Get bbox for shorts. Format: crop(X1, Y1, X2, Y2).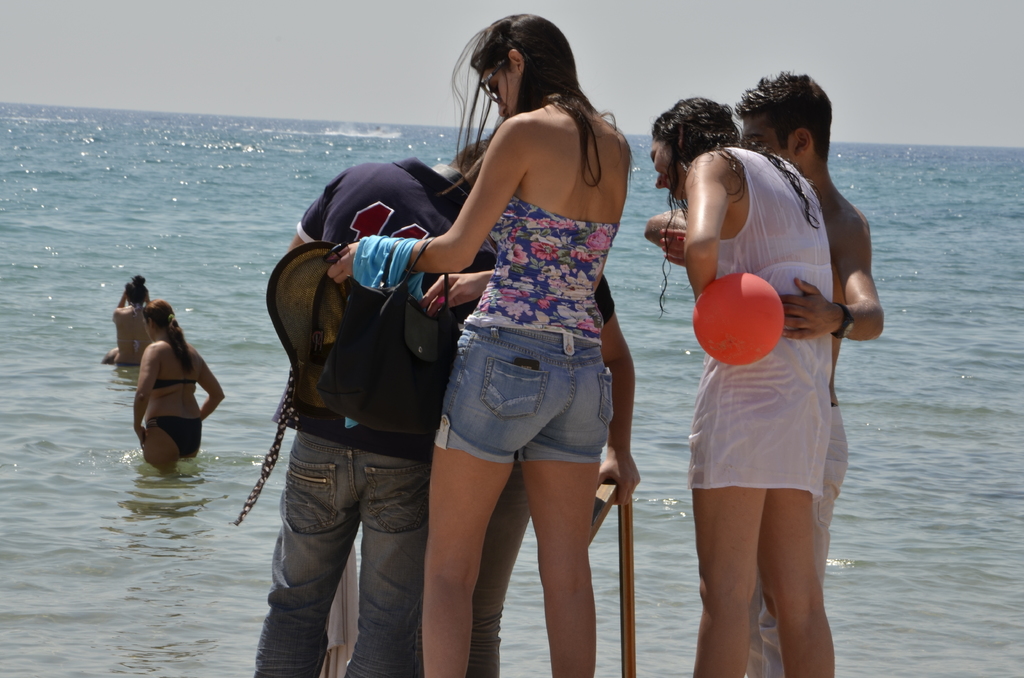
crop(446, 334, 618, 477).
